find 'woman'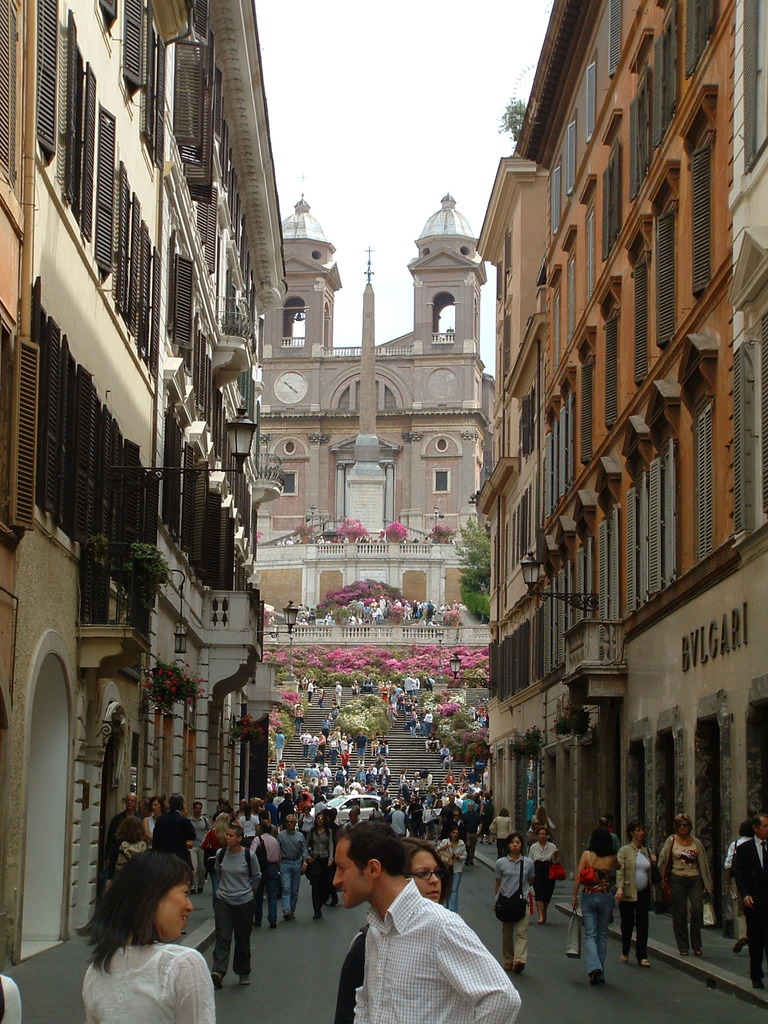
bbox=(204, 810, 233, 890)
